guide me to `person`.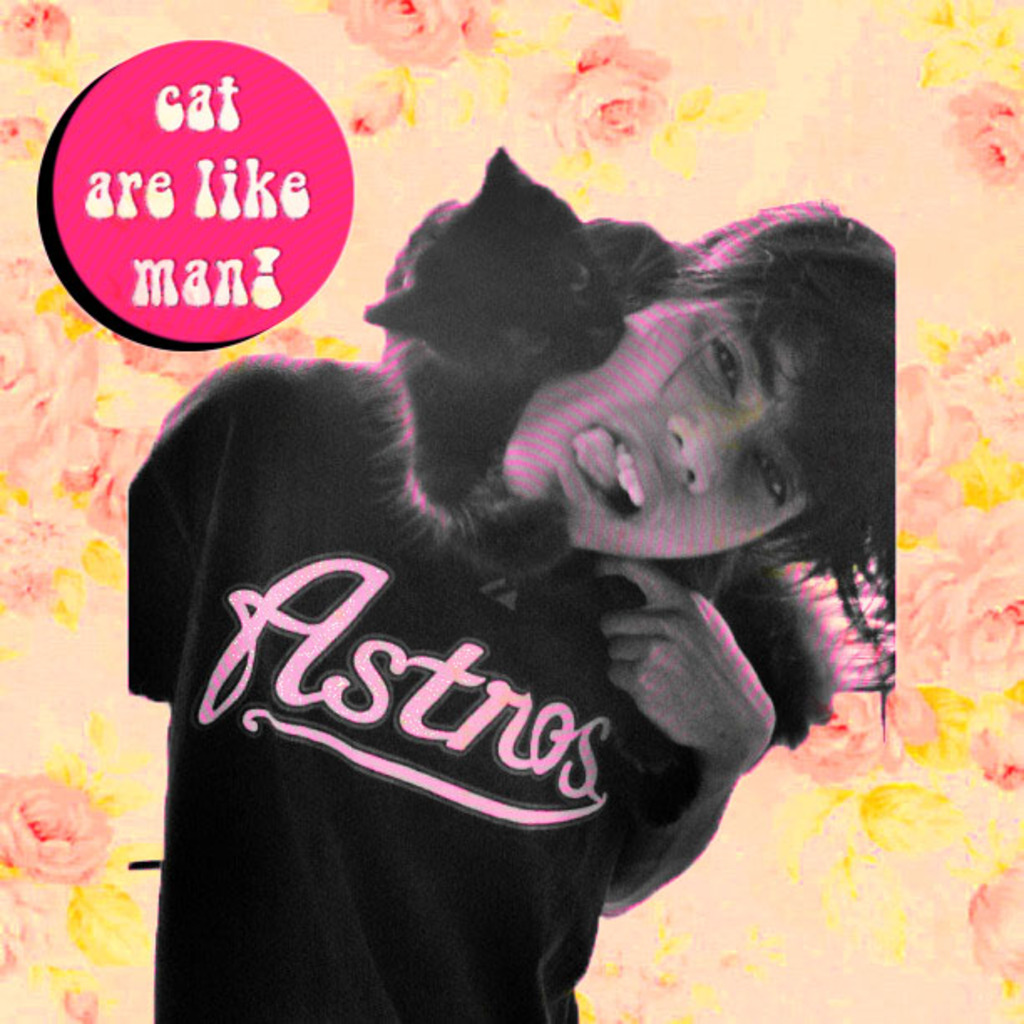
Guidance: rect(129, 194, 893, 1022).
